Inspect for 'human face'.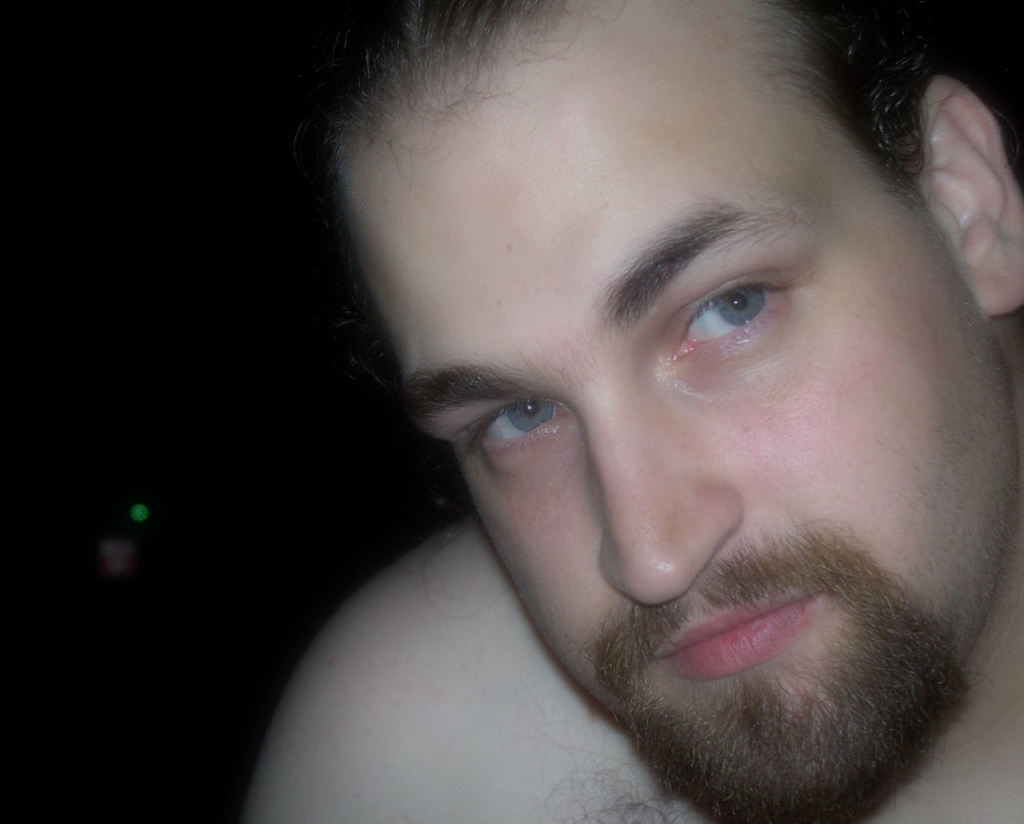
Inspection: (x1=329, y1=3, x2=1017, y2=823).
